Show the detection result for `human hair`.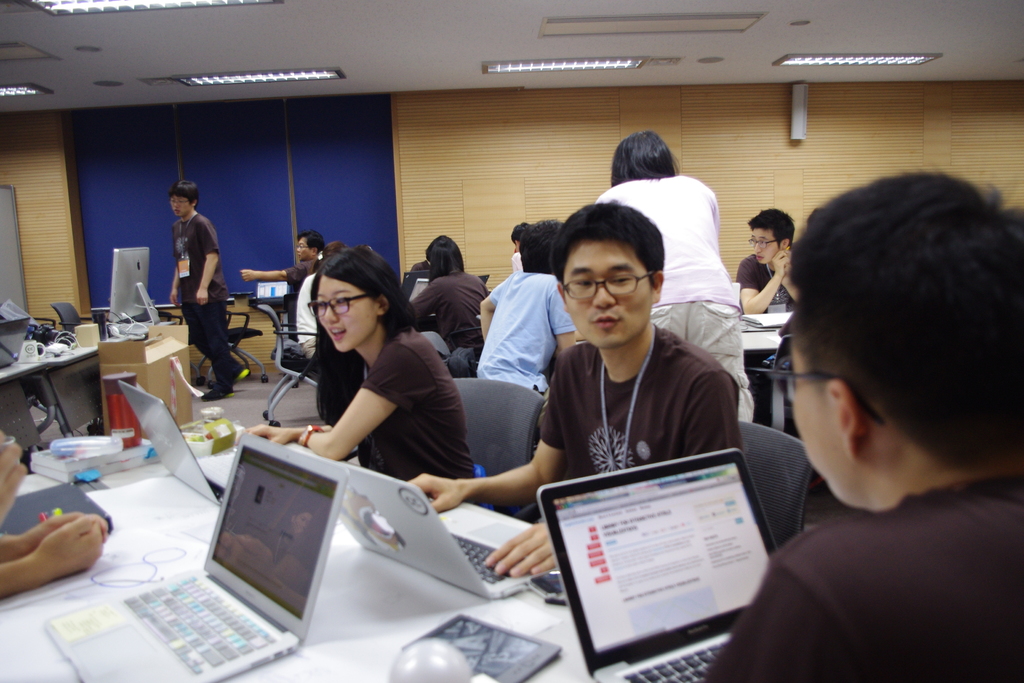
{"left": 796, "top": 161, "right": 1011, "bottom": 479}.
